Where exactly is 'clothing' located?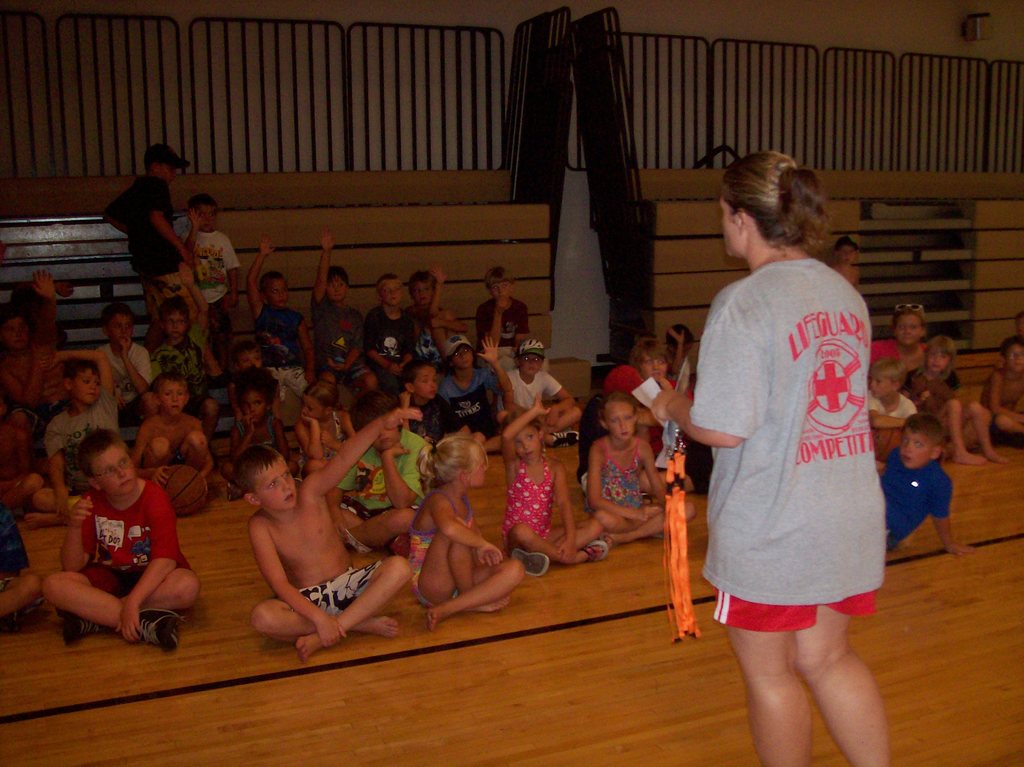
Its bounding box is select_region(74, 481, 207, 596).
